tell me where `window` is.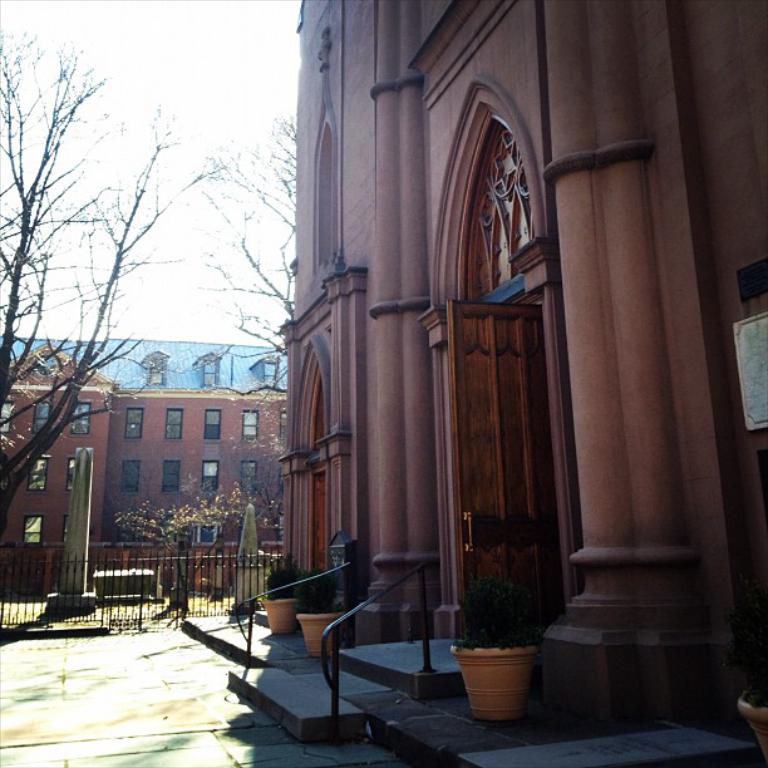
`window` is at {"x1": 271, "y1": 405, "x2": 289, "y2": 448}.
